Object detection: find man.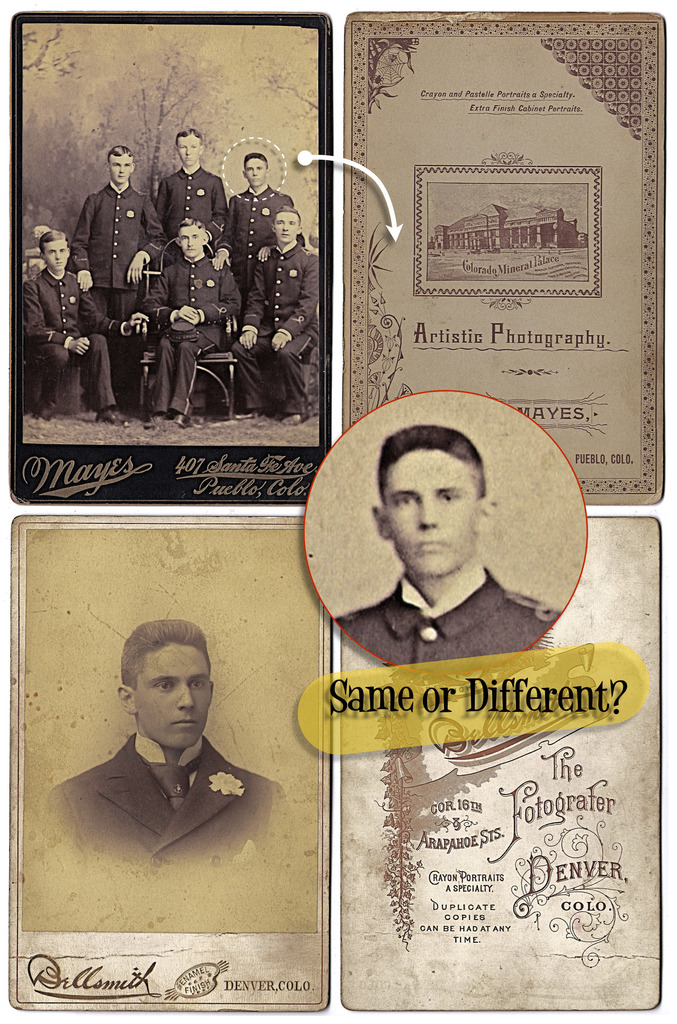
(155,125,233,242).
